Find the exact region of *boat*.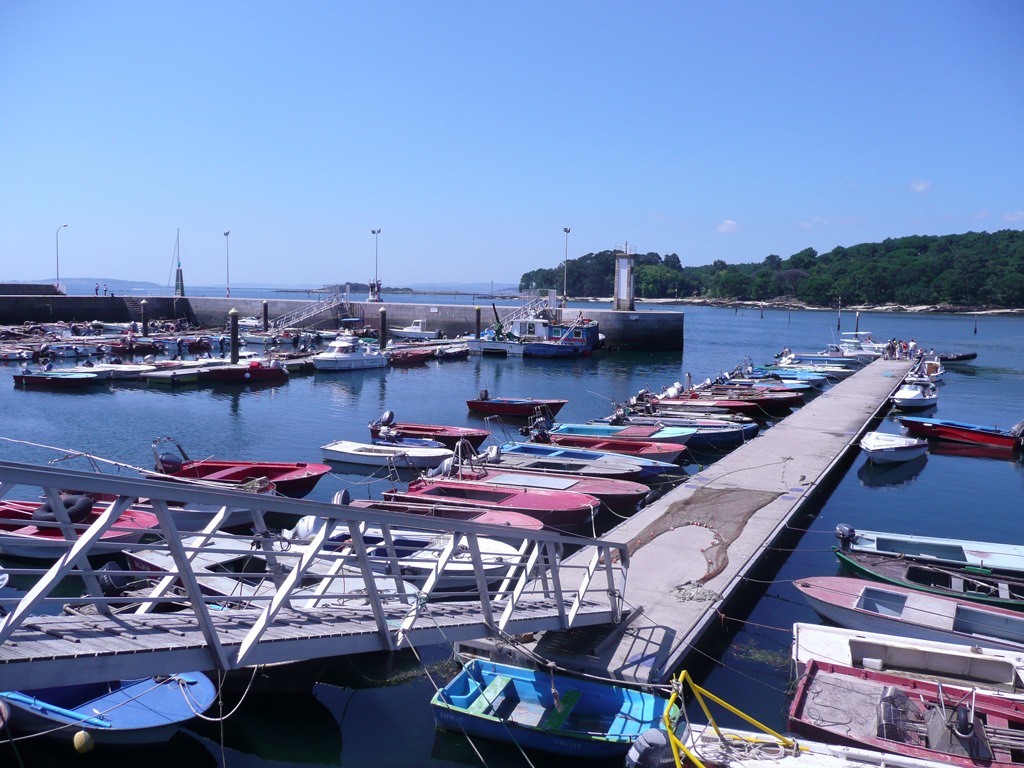
Exact region: x1=345 y1=492 x2=550 y2=551.
